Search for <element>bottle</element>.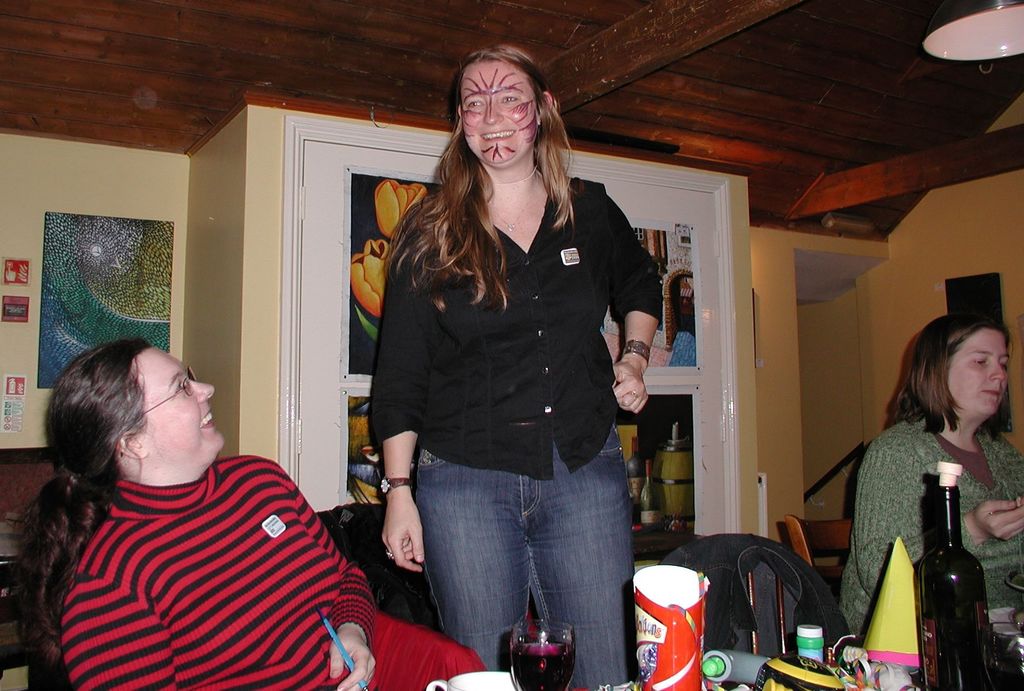
Found at {"x1": 624, "y1": 435, "x2": 646, "y2": 505}.
